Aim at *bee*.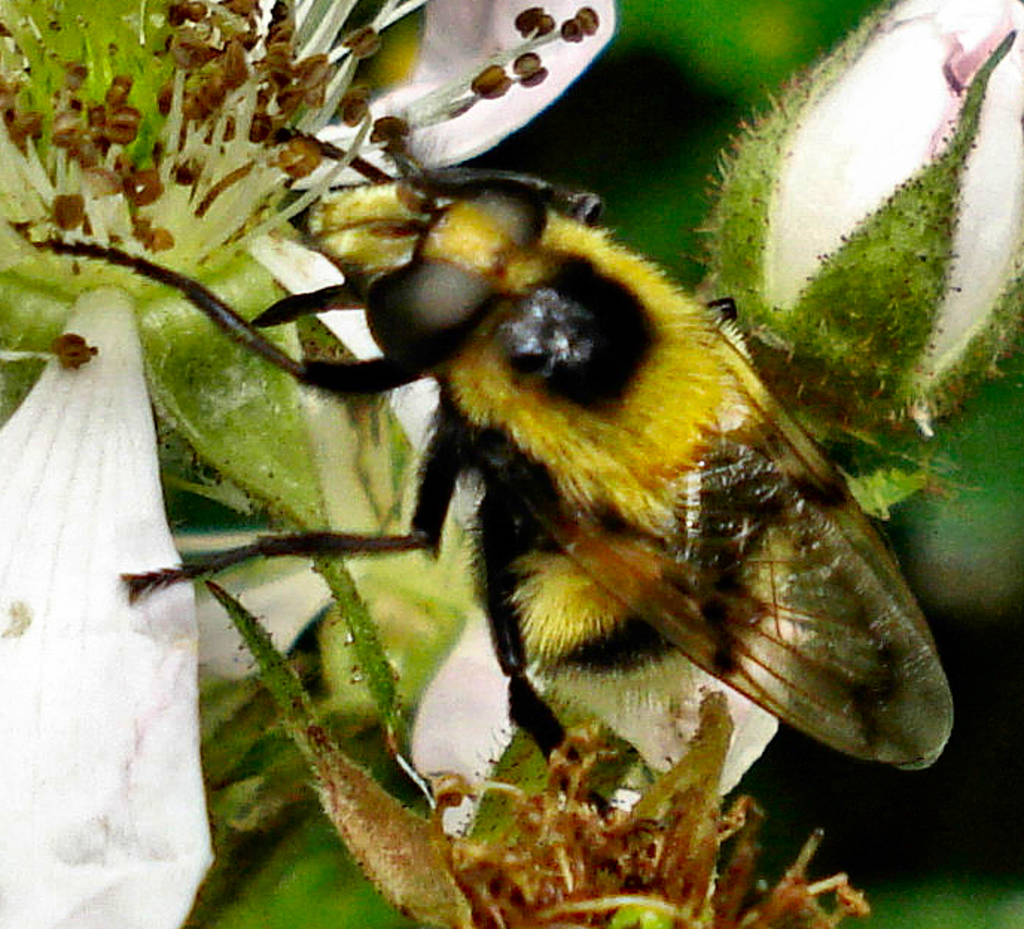
Aimed at (27, 125, 959, 840).
